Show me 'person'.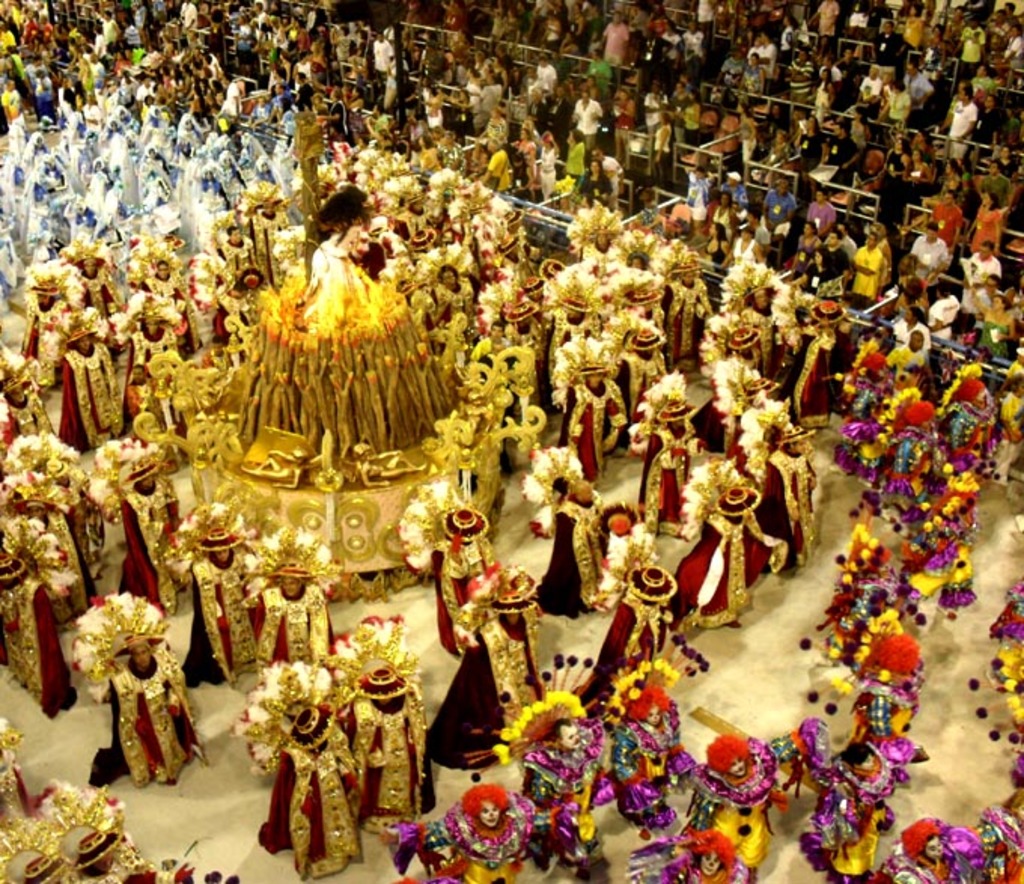
'person' is here: pyautogui.locateOnScreen(792, 224, 830, 258).
